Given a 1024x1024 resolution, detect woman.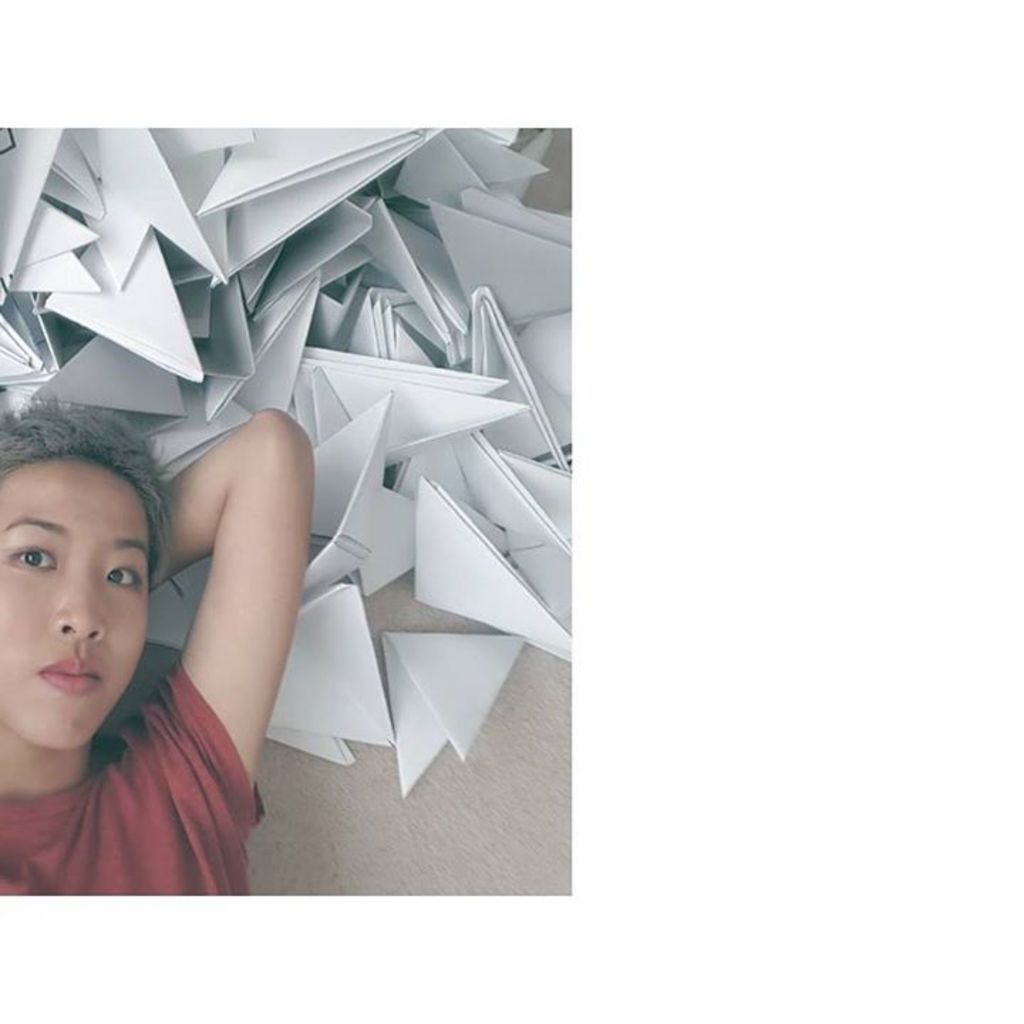
(left=0, top=395, right=317, bottom=893).
